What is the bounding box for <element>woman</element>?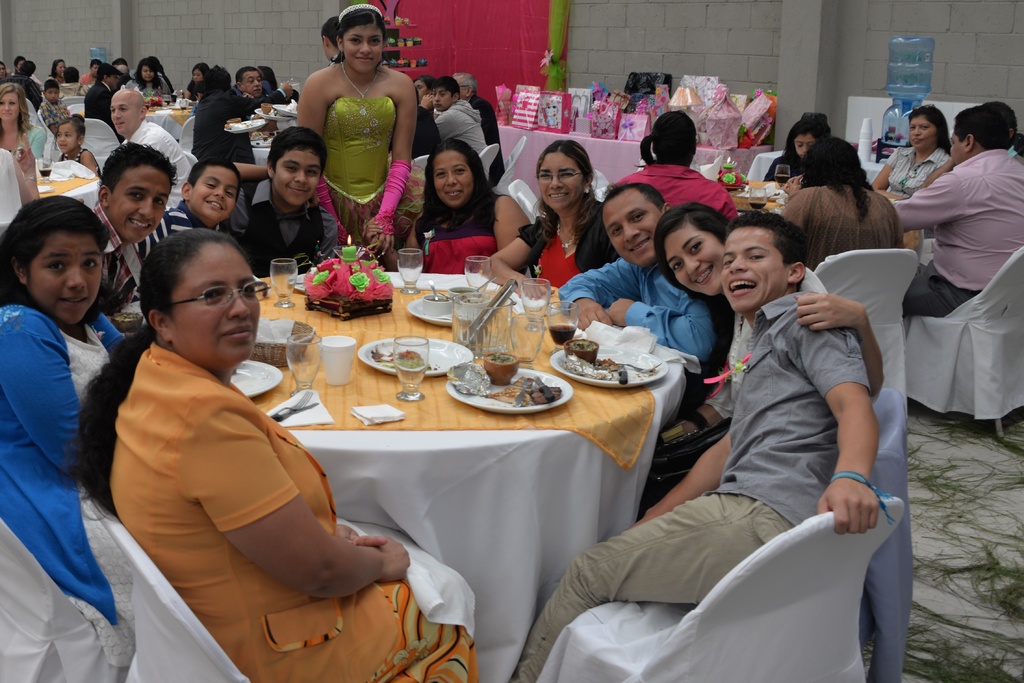
(869, 104, 950, 200).
